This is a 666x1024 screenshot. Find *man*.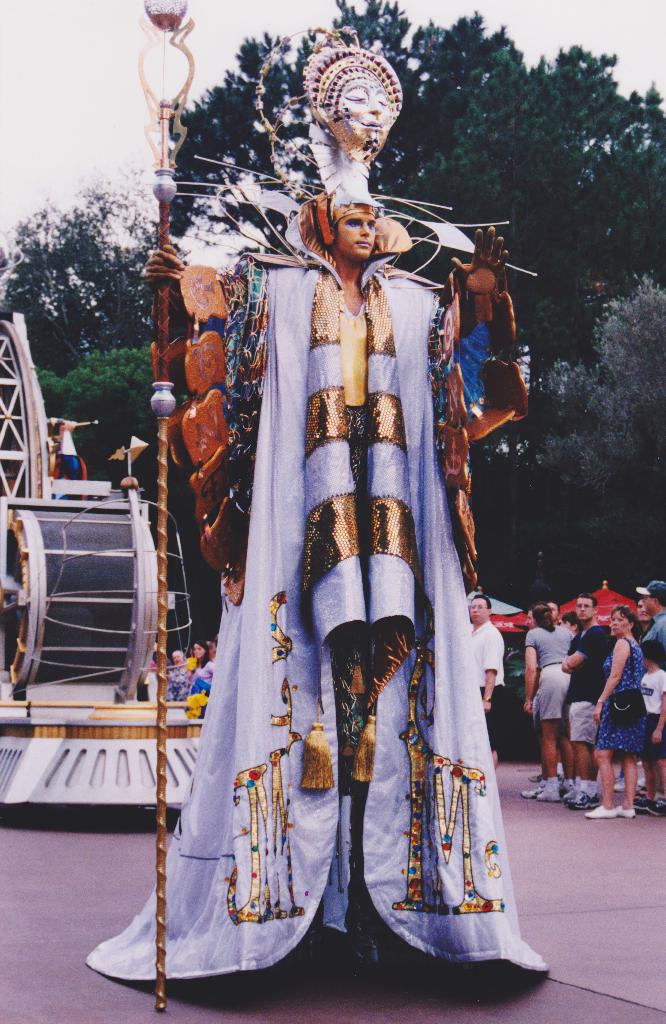
Bounding box: 49 417 84 476.
